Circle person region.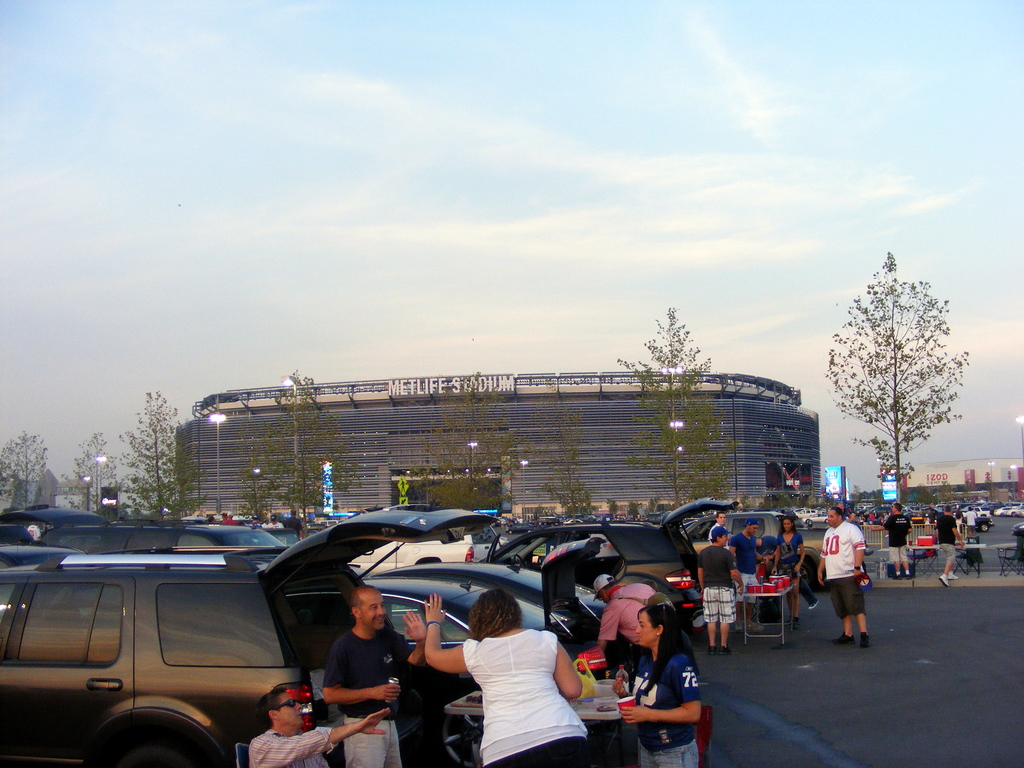
Region: x1=428, y1=588, x2=593, y2=767.
